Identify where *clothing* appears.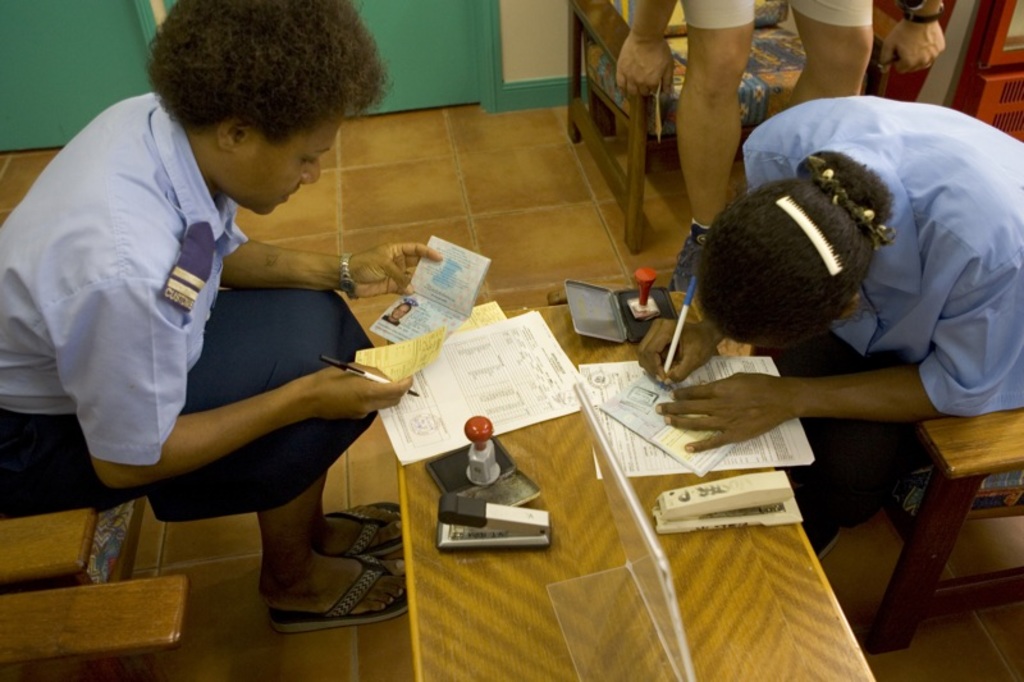
Appears at bbox=[0, 91, 378, 522].
